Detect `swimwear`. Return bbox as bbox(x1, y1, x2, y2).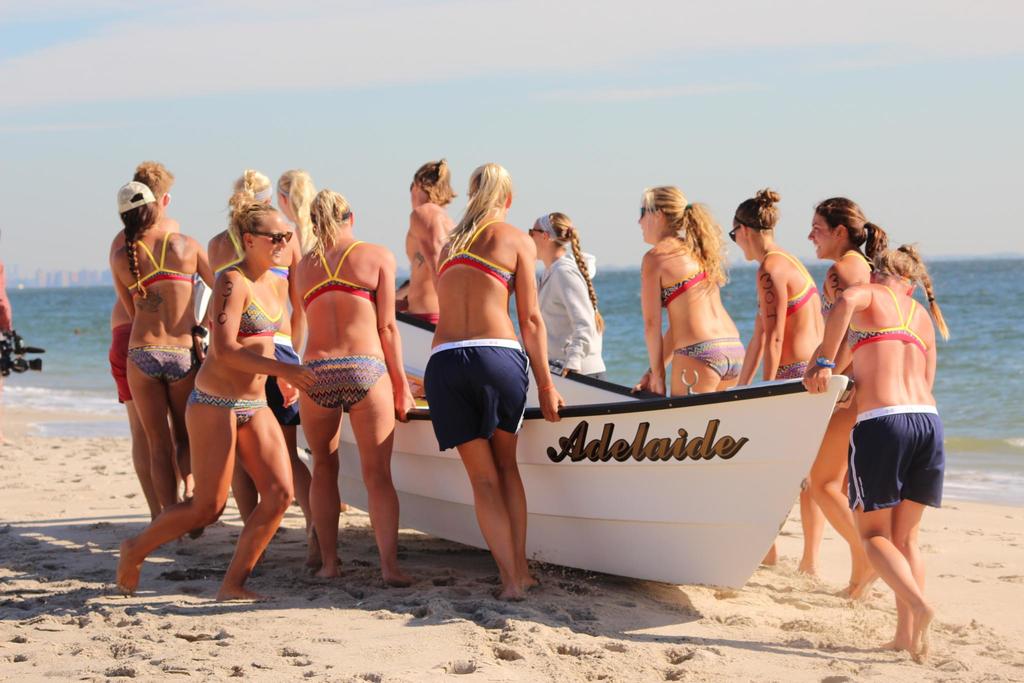
bbox(845, 407, 952, 509).
